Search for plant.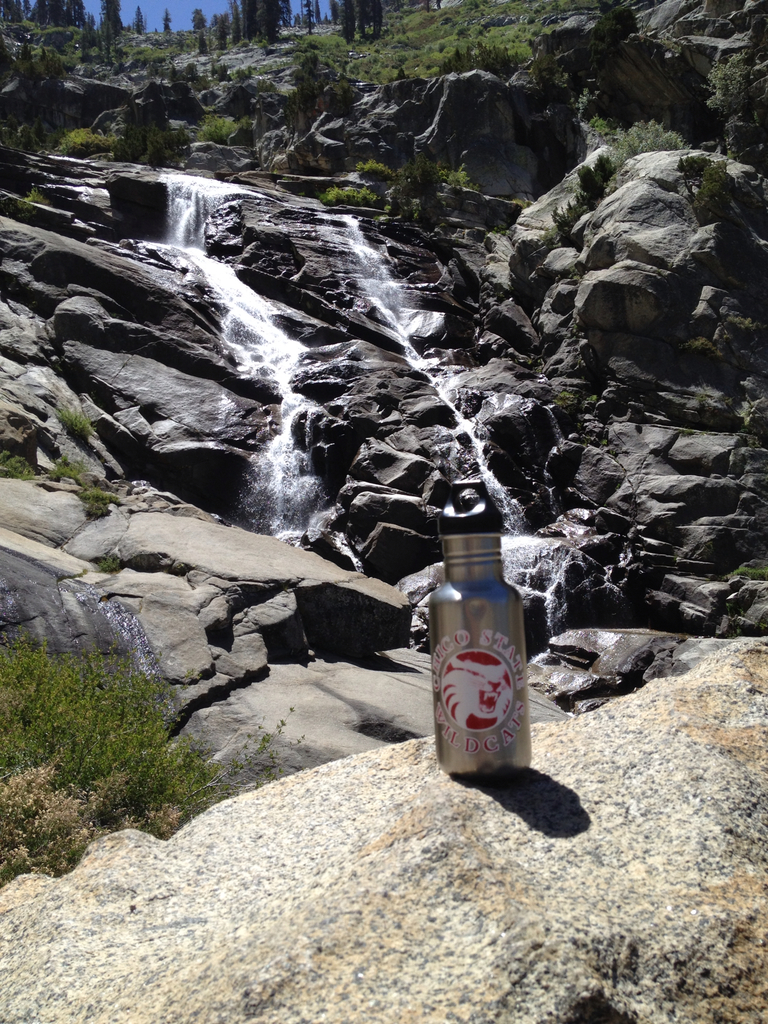
Found at pyautogui.locateOnScreen(550, 151, 614, 237).
